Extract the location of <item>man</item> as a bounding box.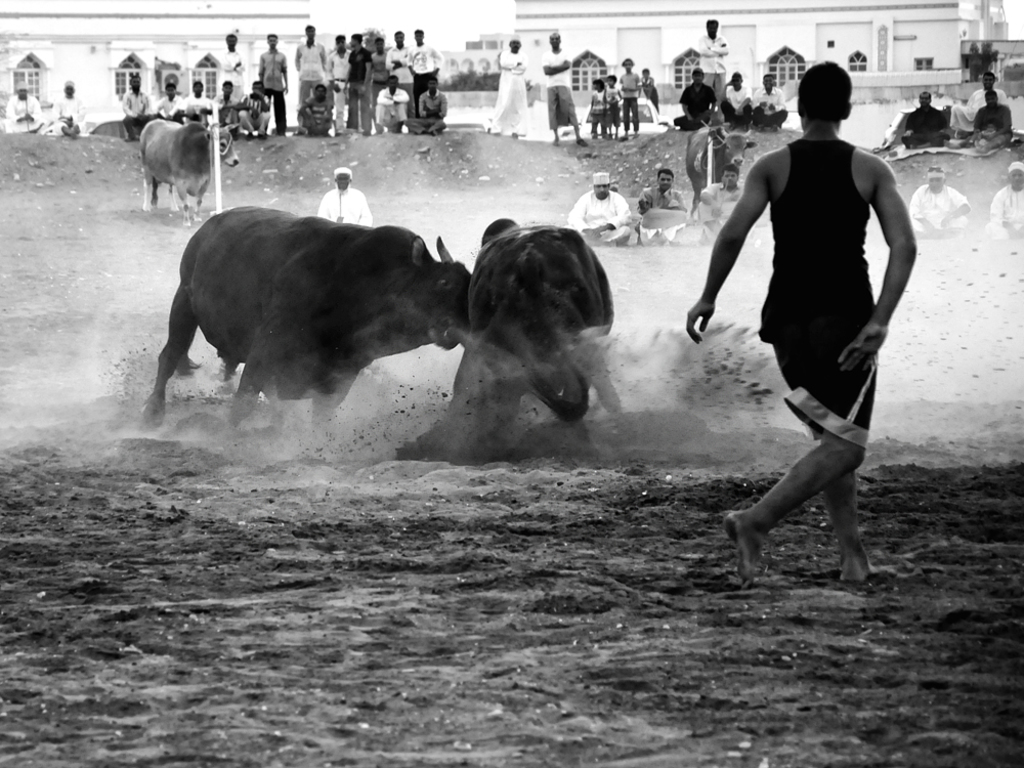
[left=566, top=171, right=631, bottom=247].
